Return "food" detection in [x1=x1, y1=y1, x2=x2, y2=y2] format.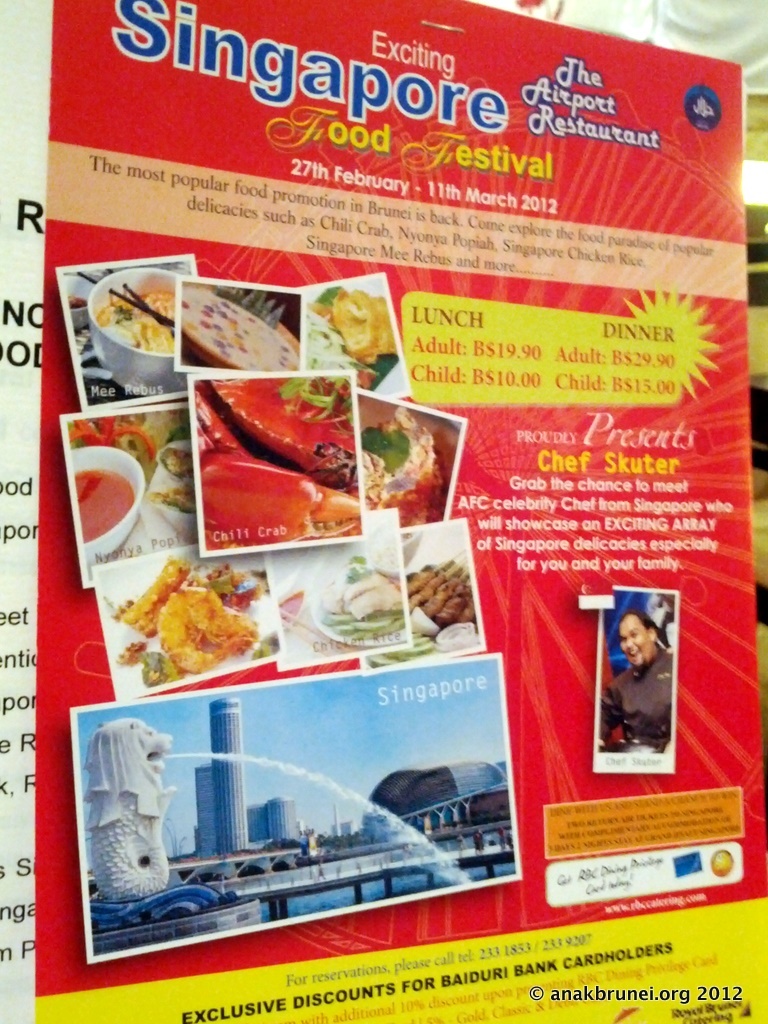
[x1=192, y1=373, x2=360, y2=550].
